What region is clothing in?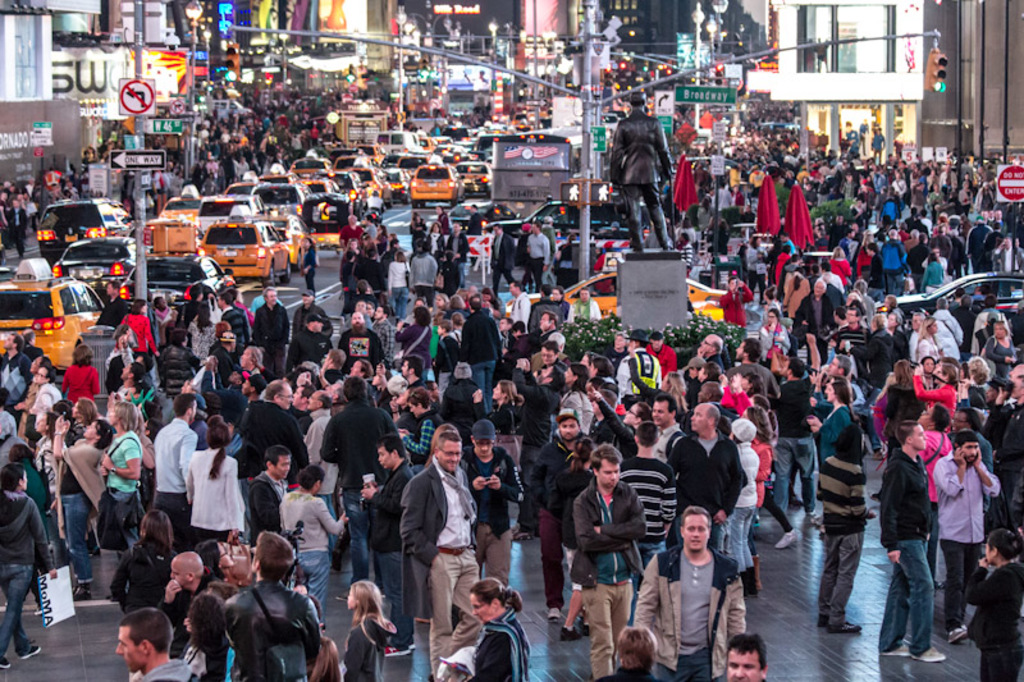
<box>964,225,988,273</box>.
